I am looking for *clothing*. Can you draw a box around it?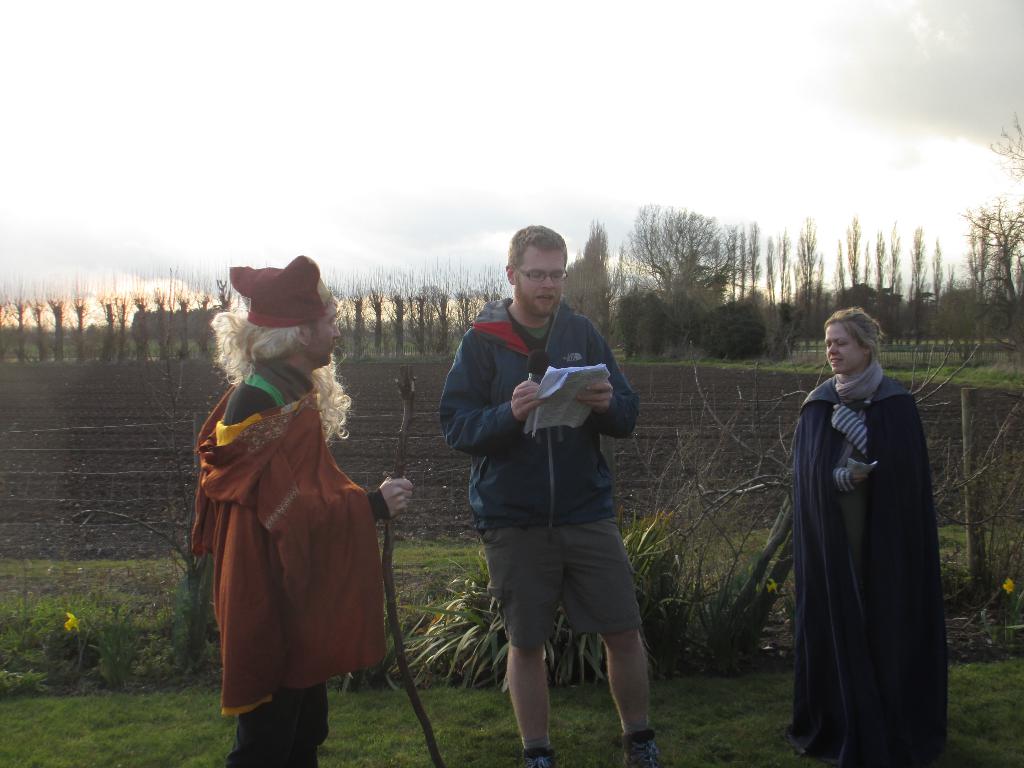
Sure, the bounding box is bbox=(509, 305, 552, 350).
